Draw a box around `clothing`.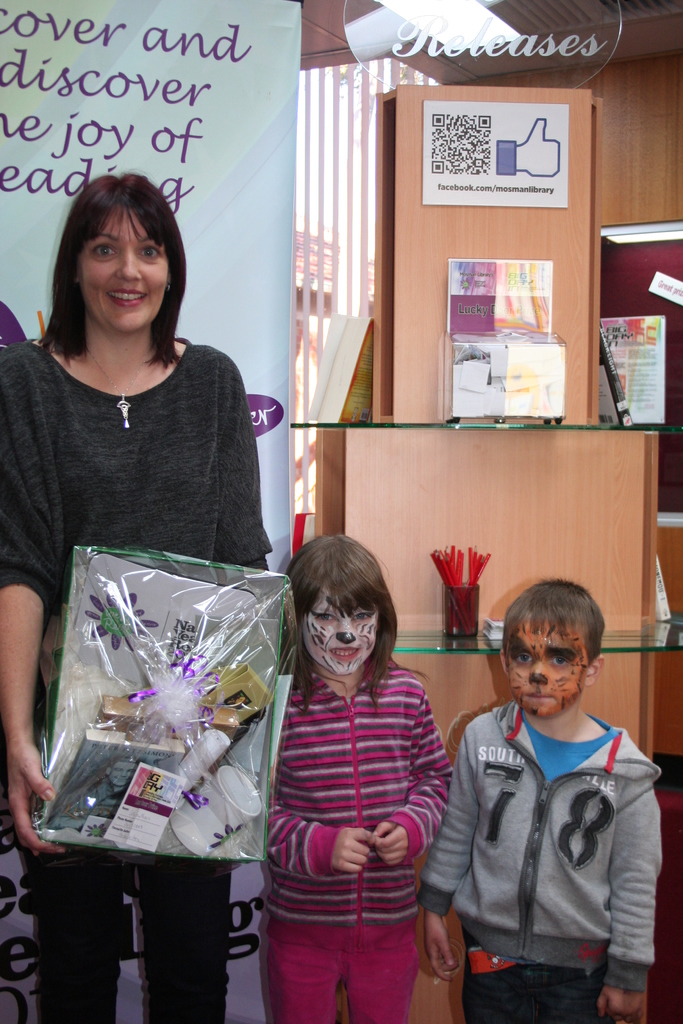
425 682 680 1021.
